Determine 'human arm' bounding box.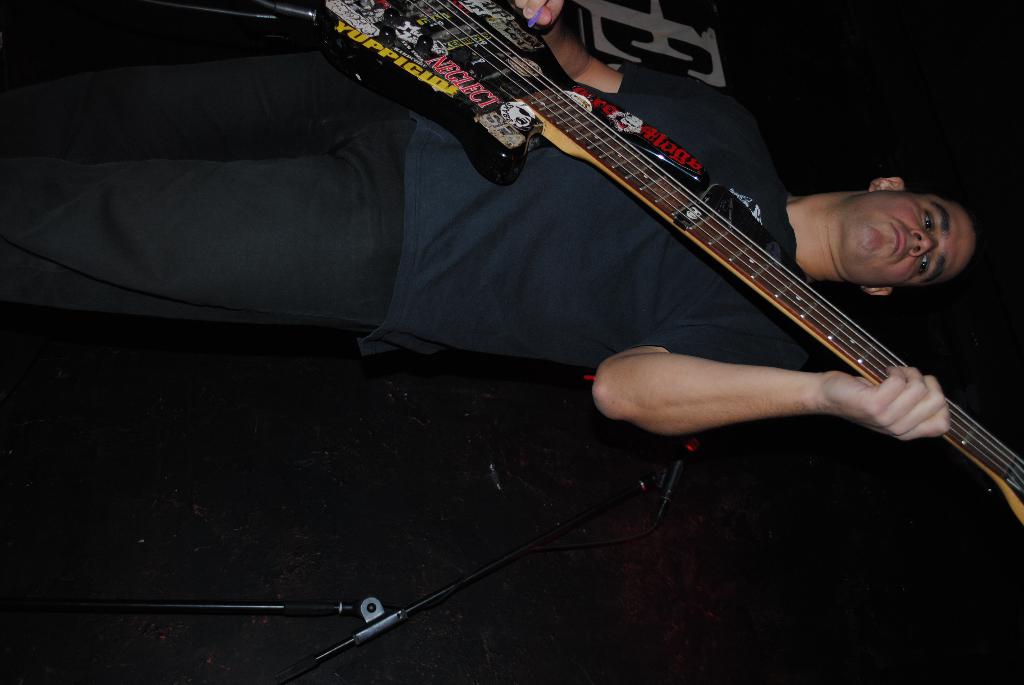
Determined: locate(511, 0, 746, 108).
